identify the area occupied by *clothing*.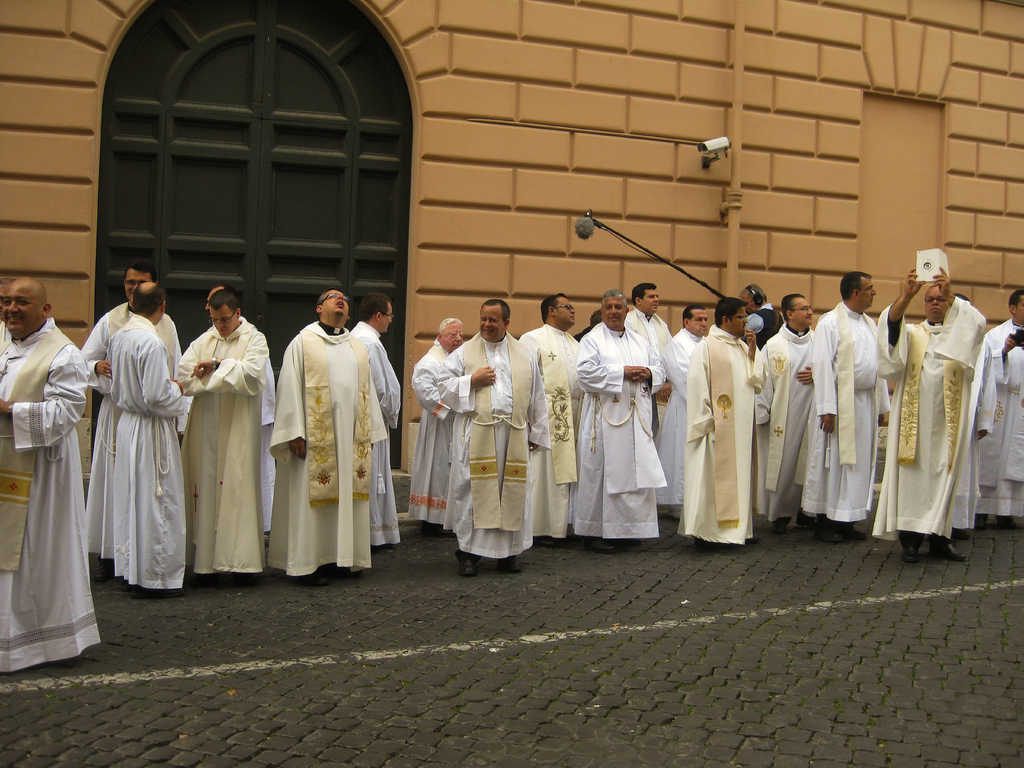
Area: Rect(256, 316, 388, 580).
